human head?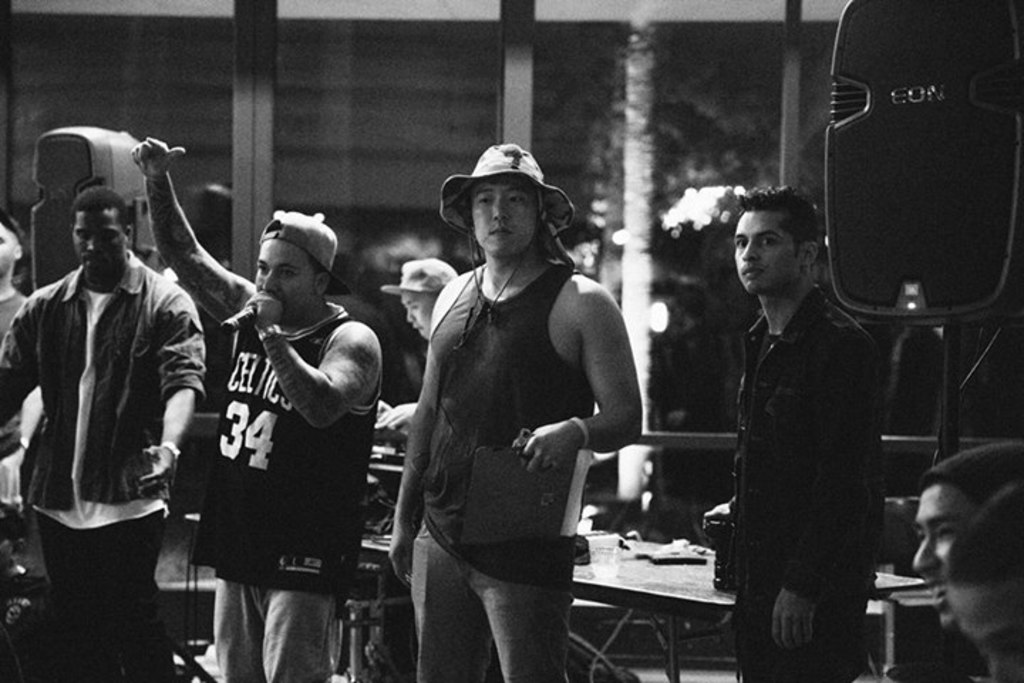
{"x1": 731, "y1": 179, "x2": 831, "y2": 303}
